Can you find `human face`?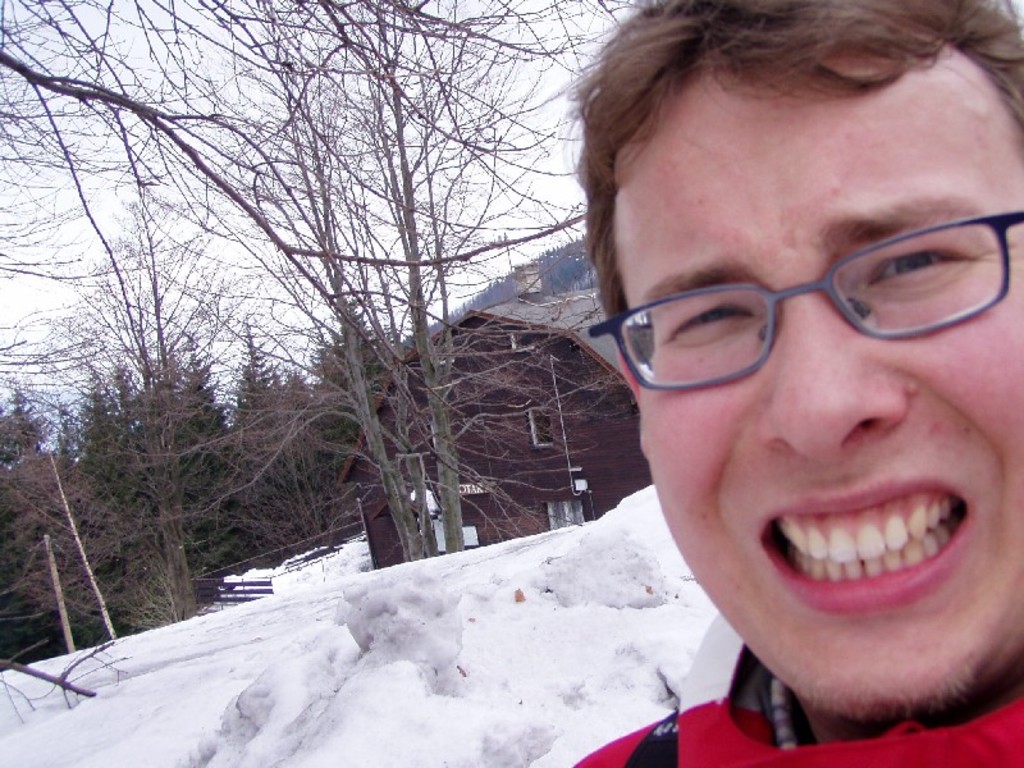
Yes, bounding box: left=609, top=70, right=1023, bottom=726.
